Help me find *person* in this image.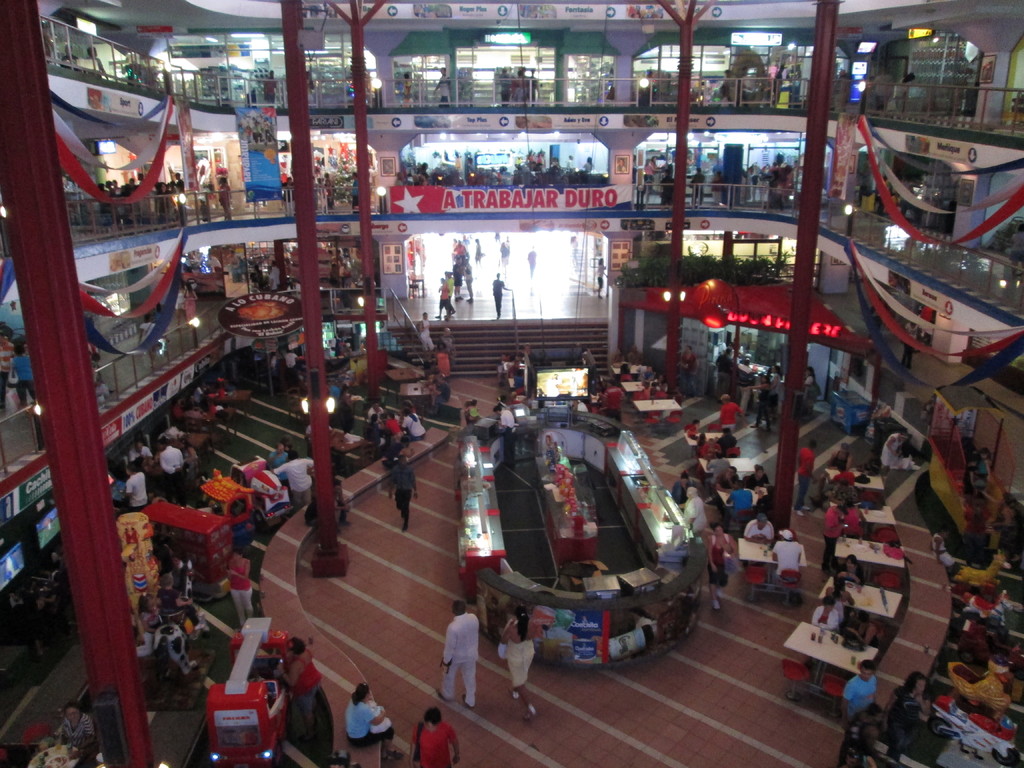
Found it: rect(268, 441, 289, 494).
